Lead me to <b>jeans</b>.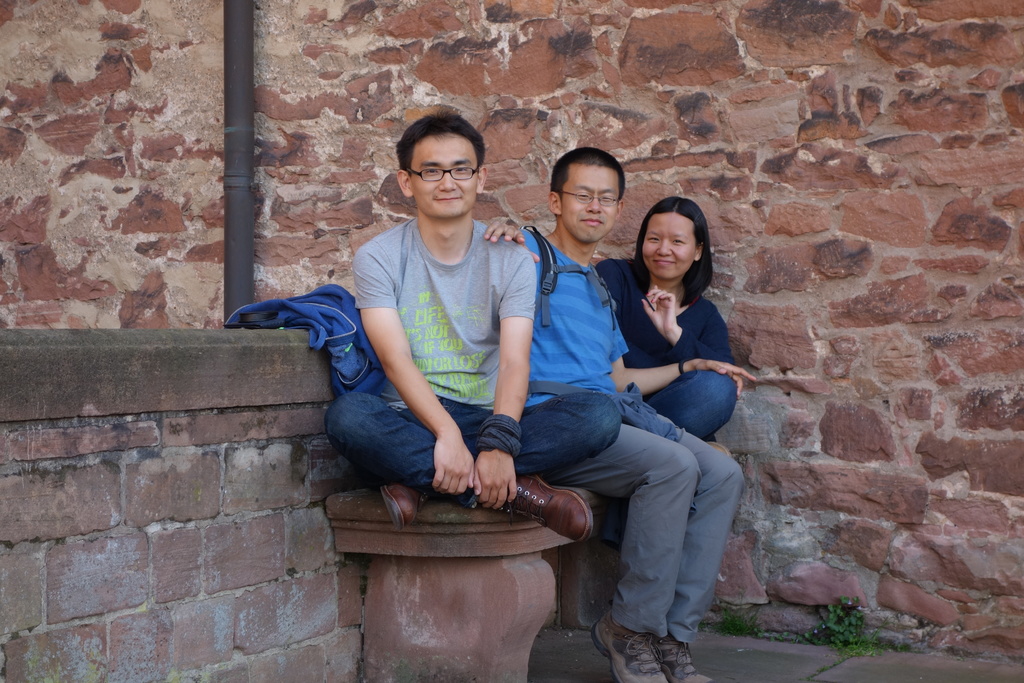
Lead to locate(544, 394, 745, 642).
